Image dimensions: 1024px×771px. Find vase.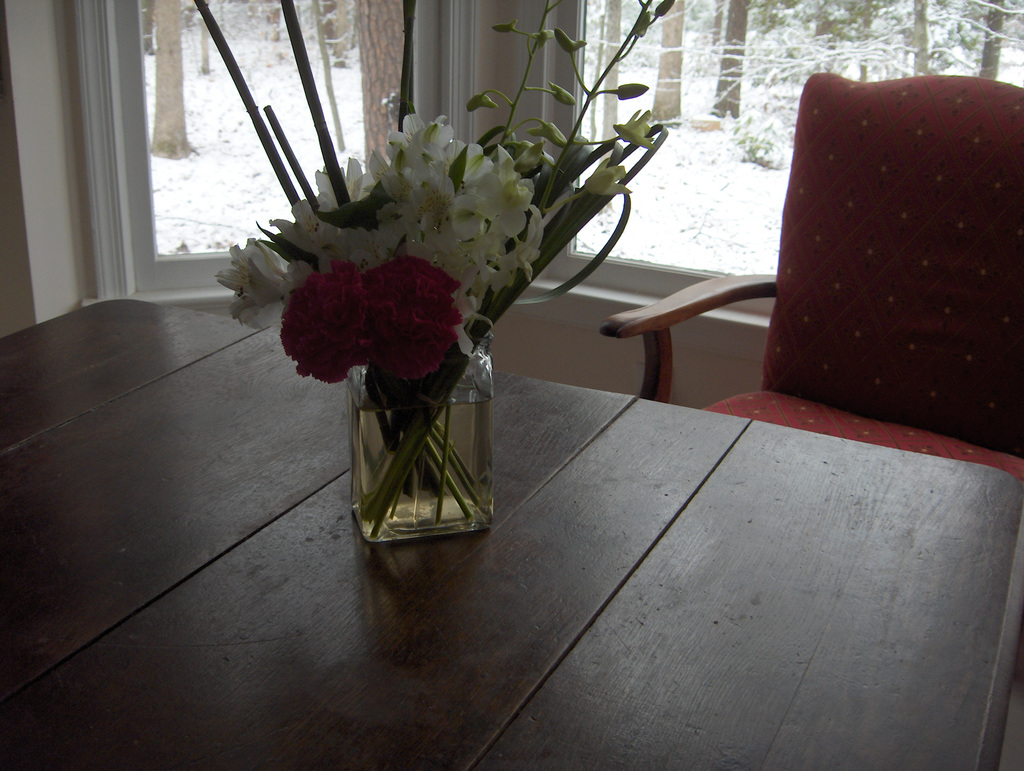
pyautogui.locateOnScreen(347, 343, 493, 549).
